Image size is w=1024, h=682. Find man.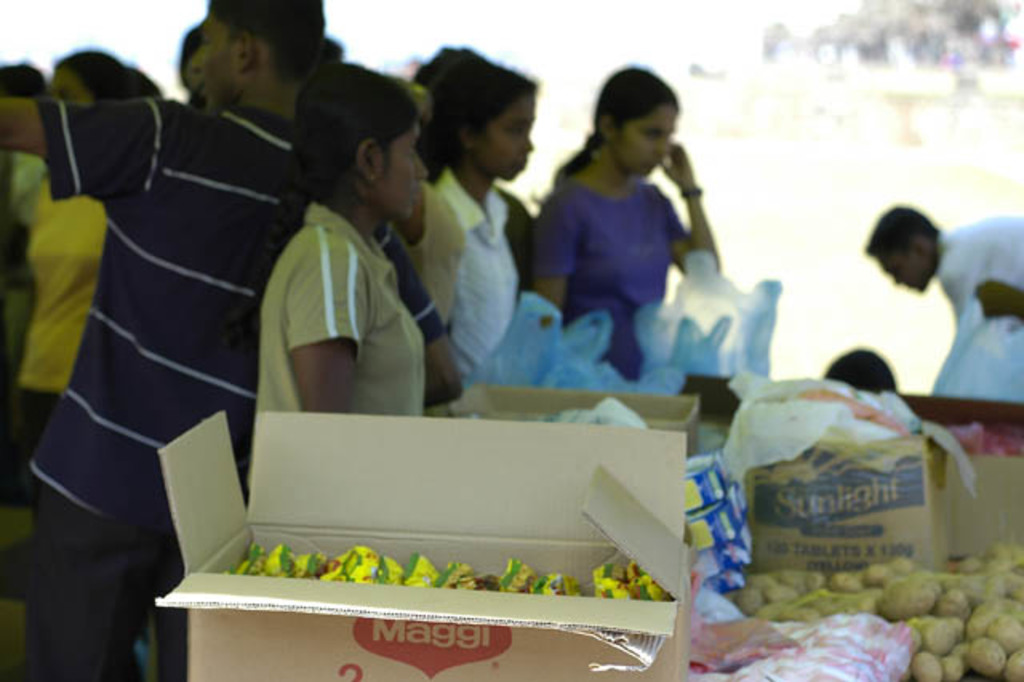
862,202,1022,330.
